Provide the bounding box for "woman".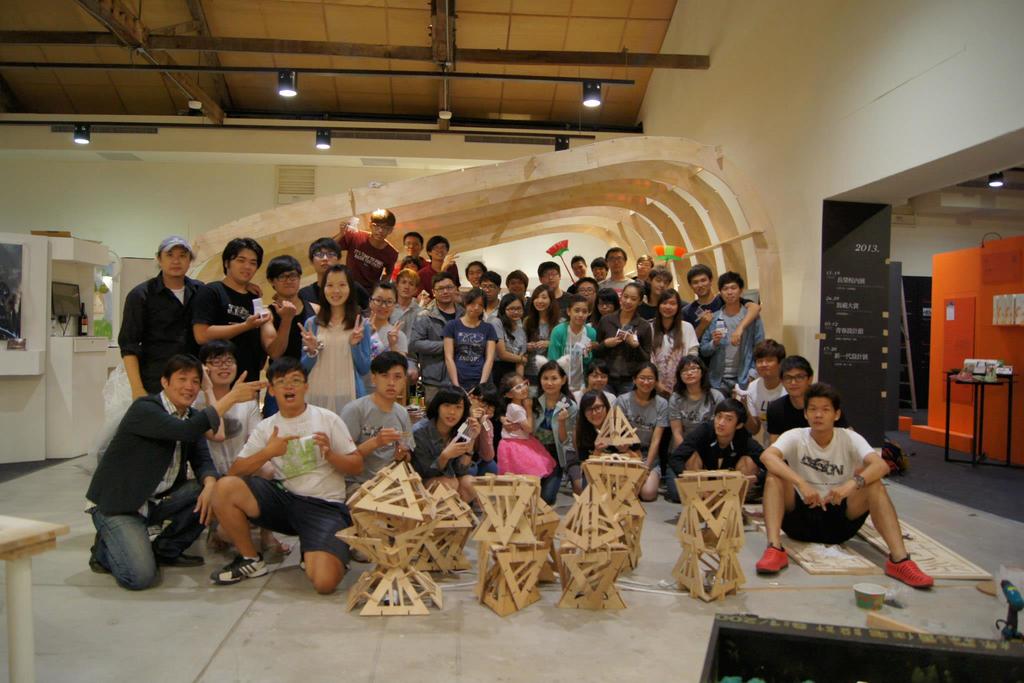
442,287,501,398.
